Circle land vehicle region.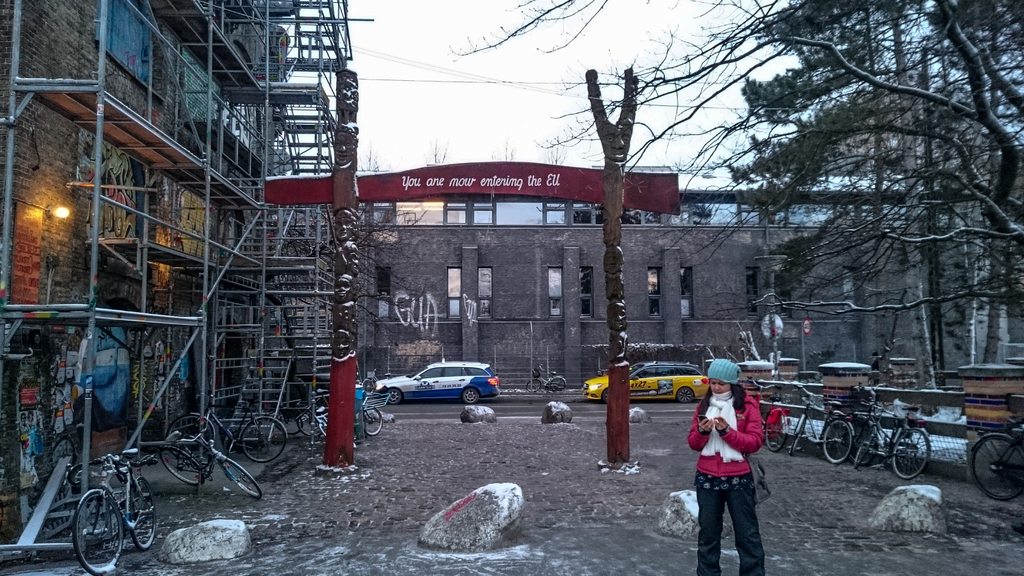
Region: <region>375, 358, 501, 404</region>.
